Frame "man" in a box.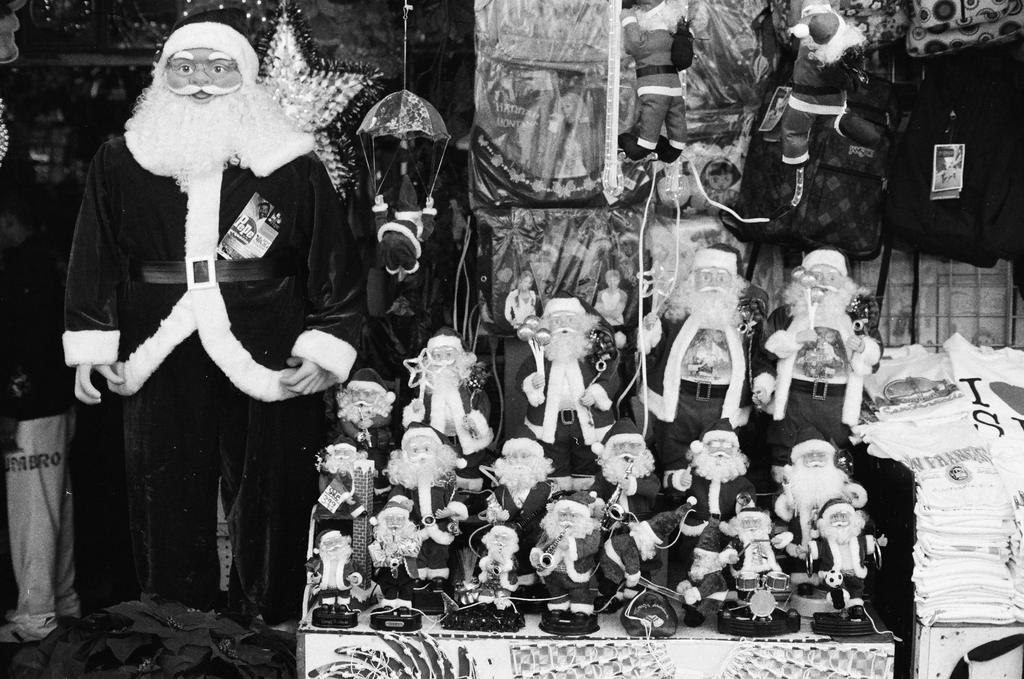
<region>465, 525, 521, 603</region>.
